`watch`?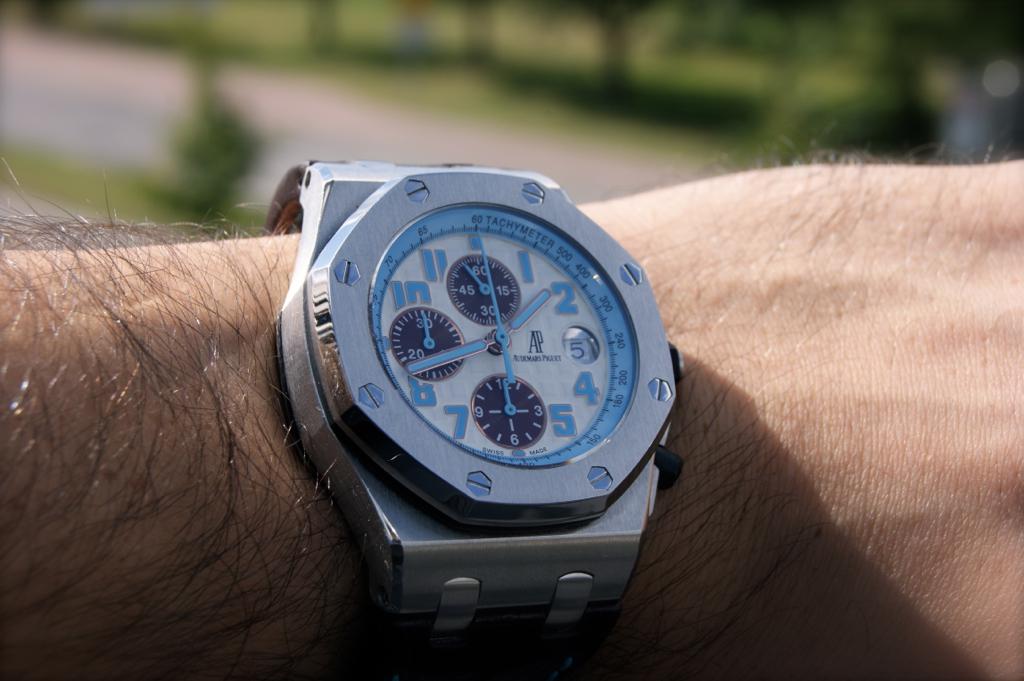
<region>263, 157, 684, 680</region>
